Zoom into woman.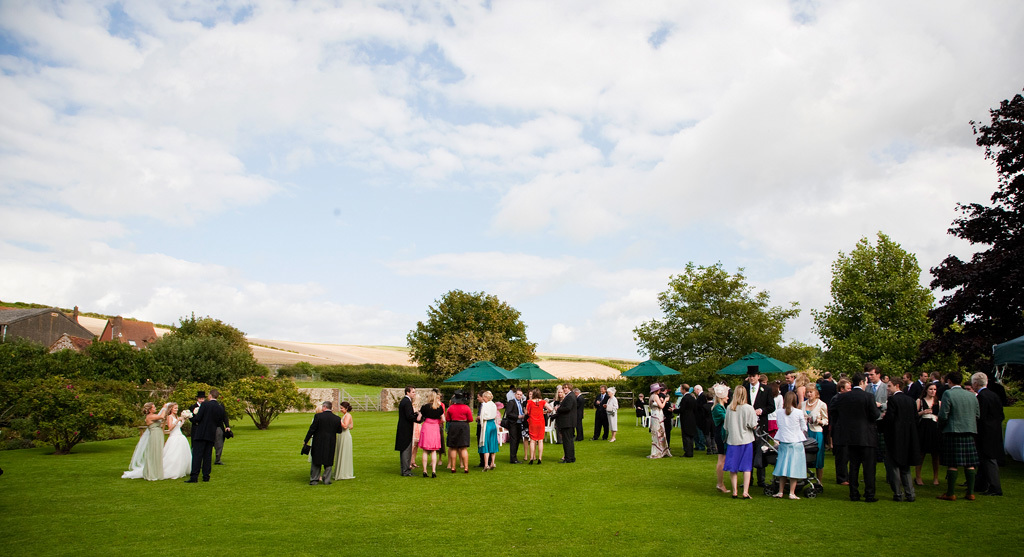
Zoom target: {"left": 606, "top": 387, "right": 622, "bottom": 442}.
